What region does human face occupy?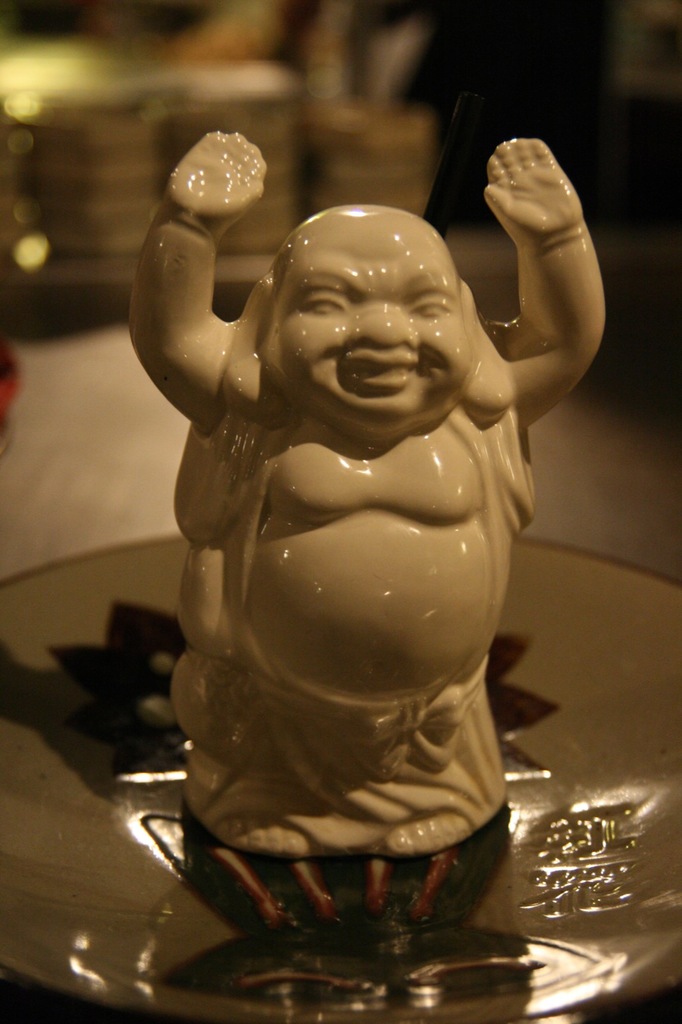
box(271, 232, 470, 431).
